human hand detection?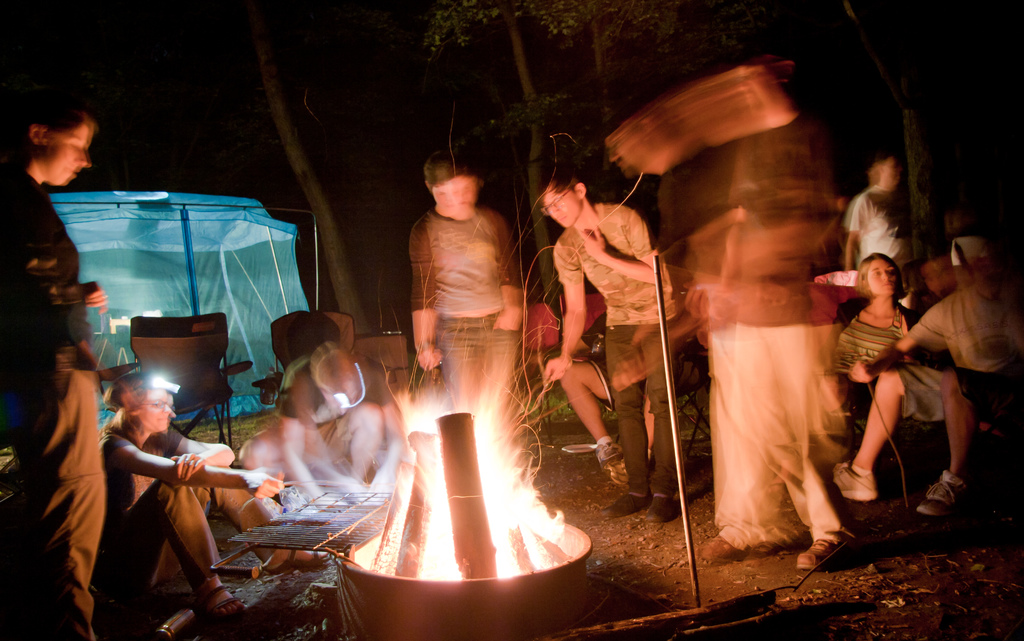
170, 452, 206, 483
